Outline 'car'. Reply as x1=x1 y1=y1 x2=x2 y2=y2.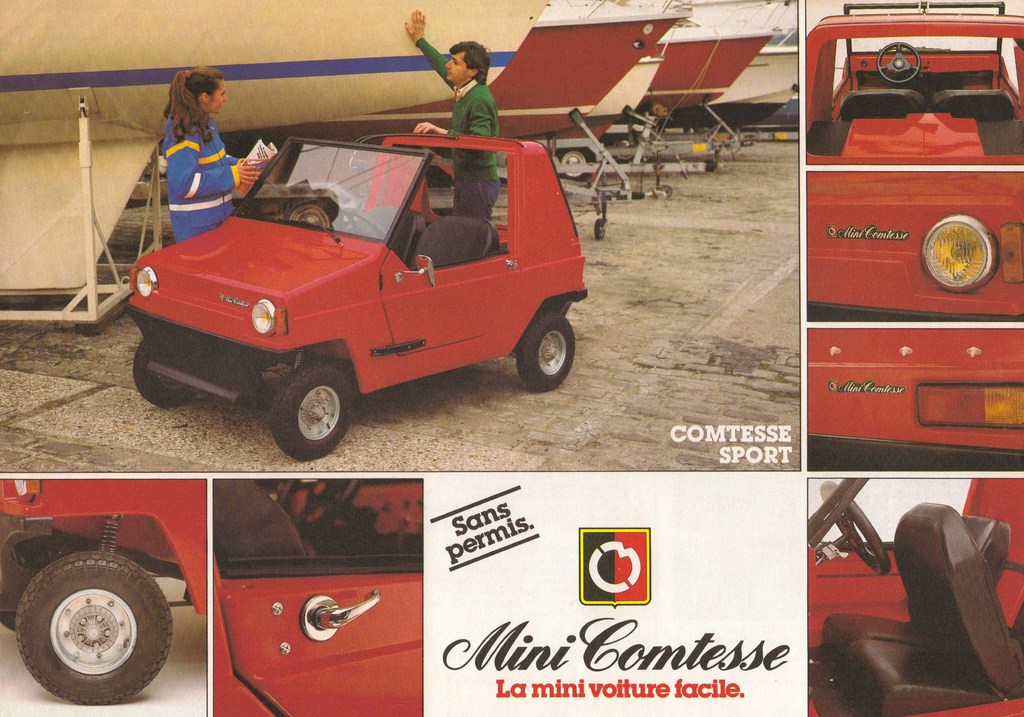
x1=810 y1=471 x2=1023 y2=716.
